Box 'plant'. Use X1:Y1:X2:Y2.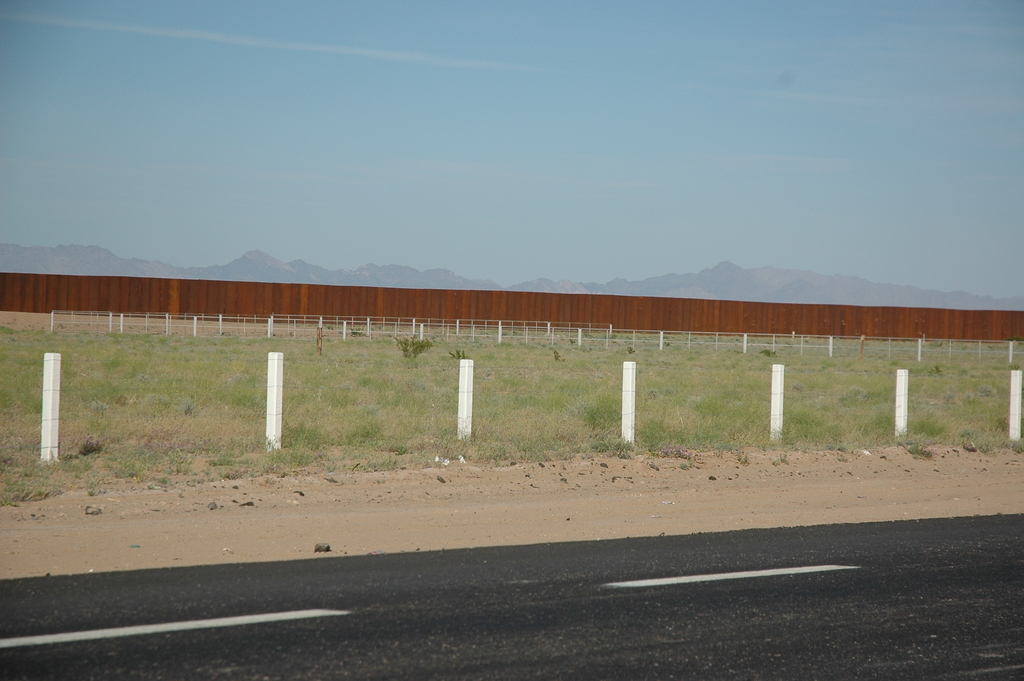
901:432:930:462.
